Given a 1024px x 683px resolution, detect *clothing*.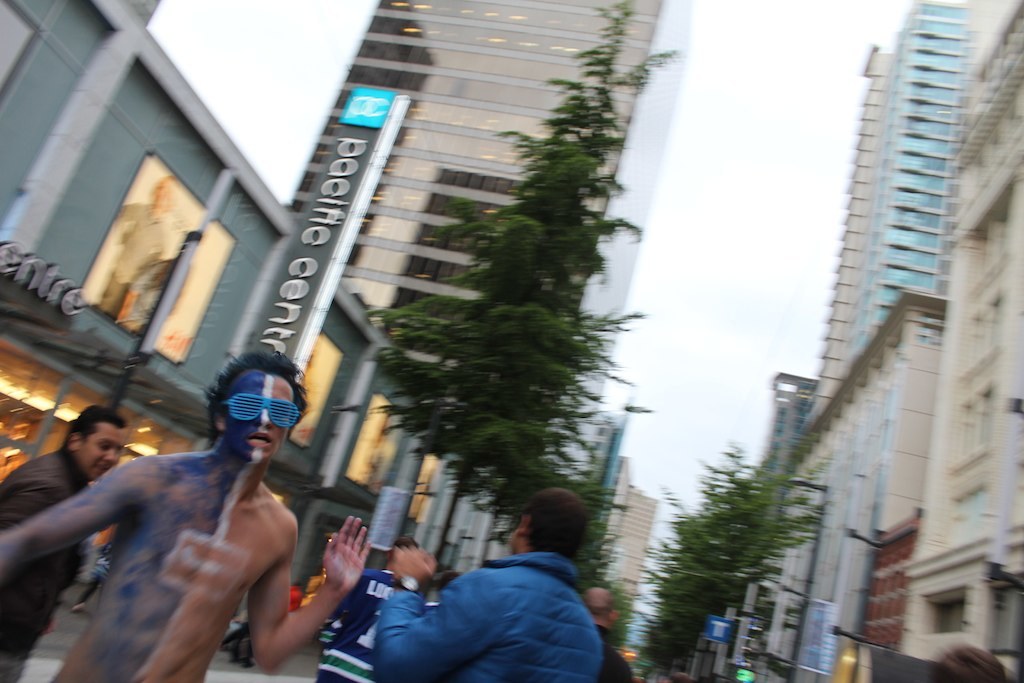
l=593, t=624, r=636, b=682.
